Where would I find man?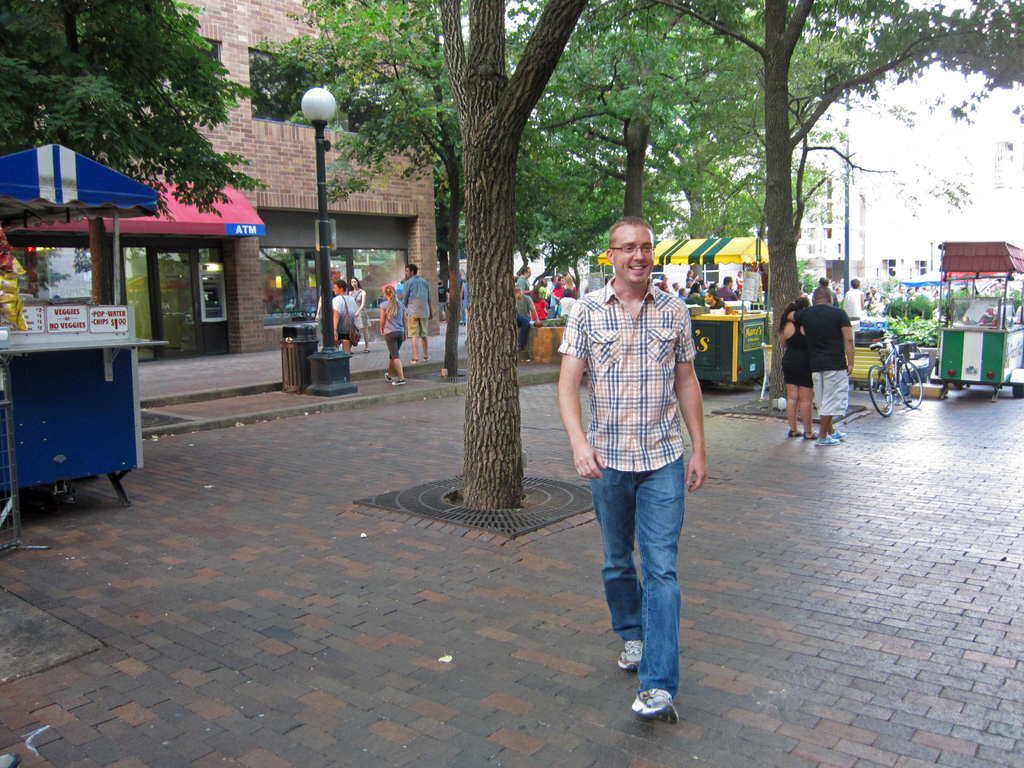
At (left=800, top=282, right=858, bottom=447).
